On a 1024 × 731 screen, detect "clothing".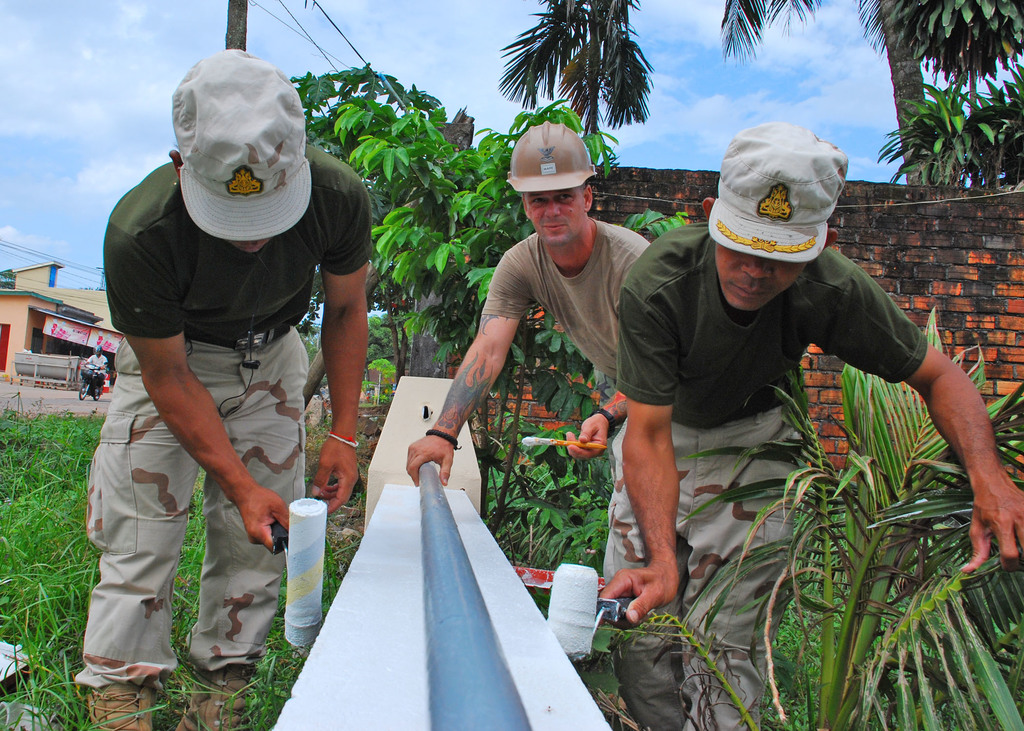
(88, 355, 111, 391).
